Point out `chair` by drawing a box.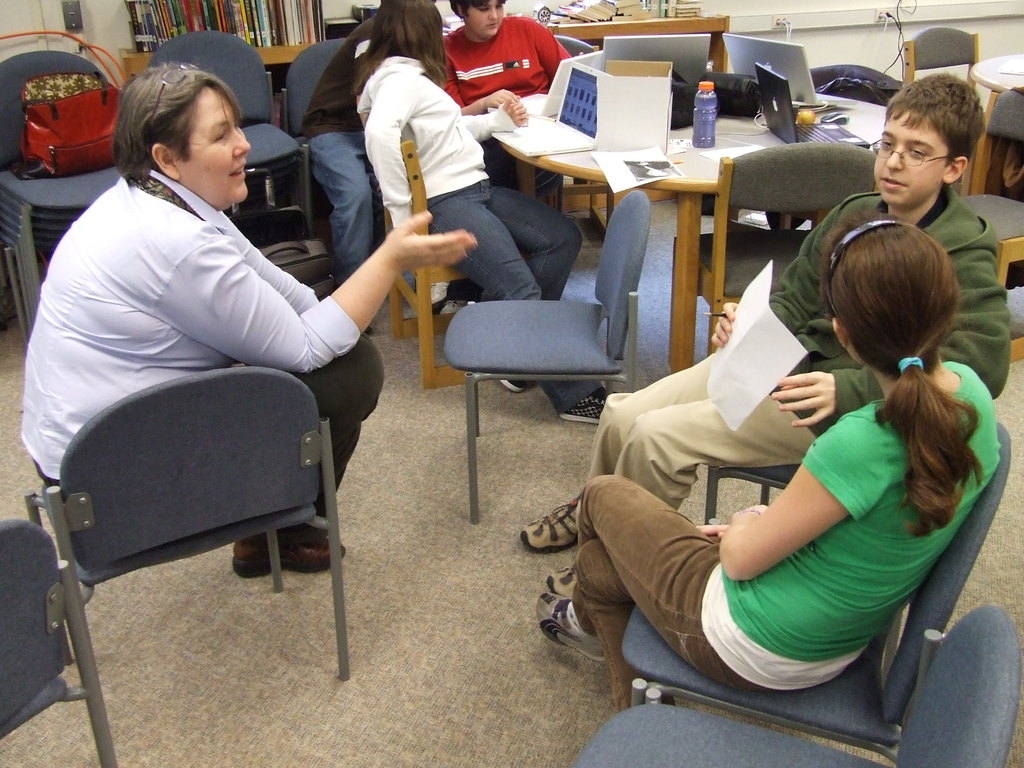
select_region(666, 136, 882, 374).
